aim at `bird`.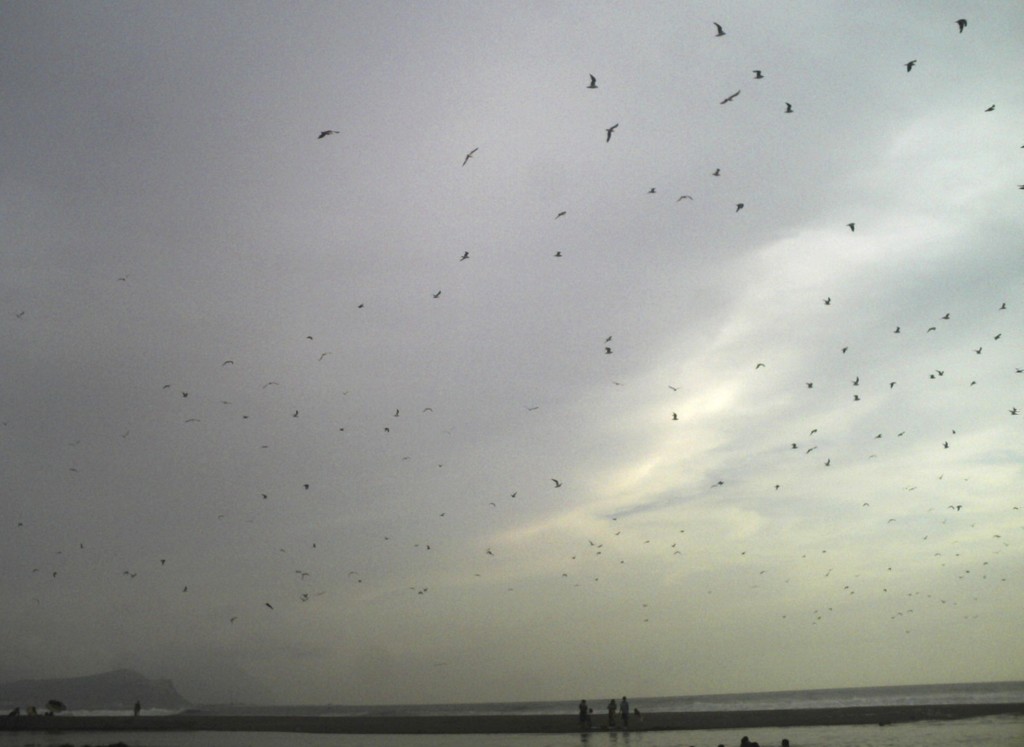
Aimed at [426,289,446,305].
